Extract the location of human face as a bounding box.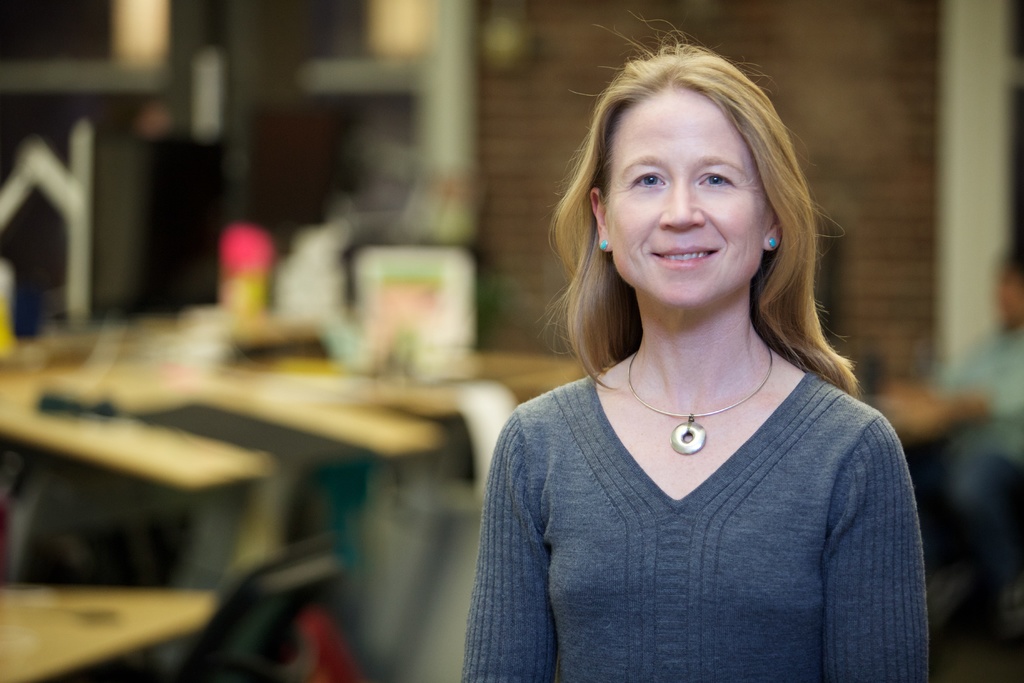
607/90/765/309.
